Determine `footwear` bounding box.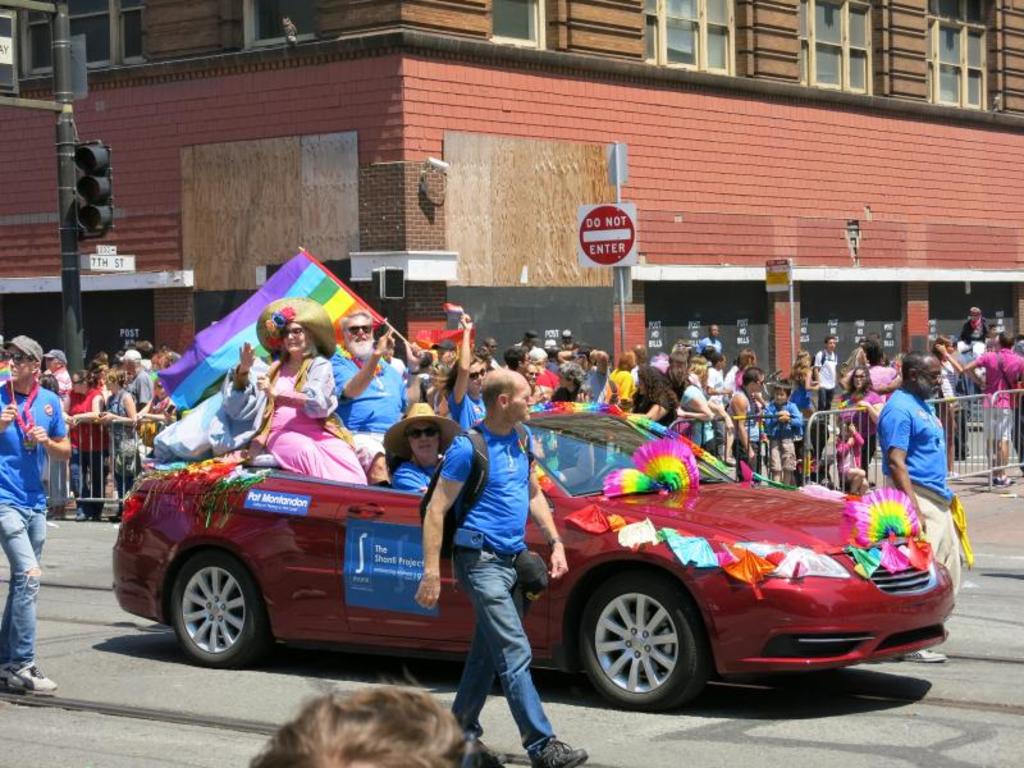
Determined: l=530, t=735, r=582, b=767.
